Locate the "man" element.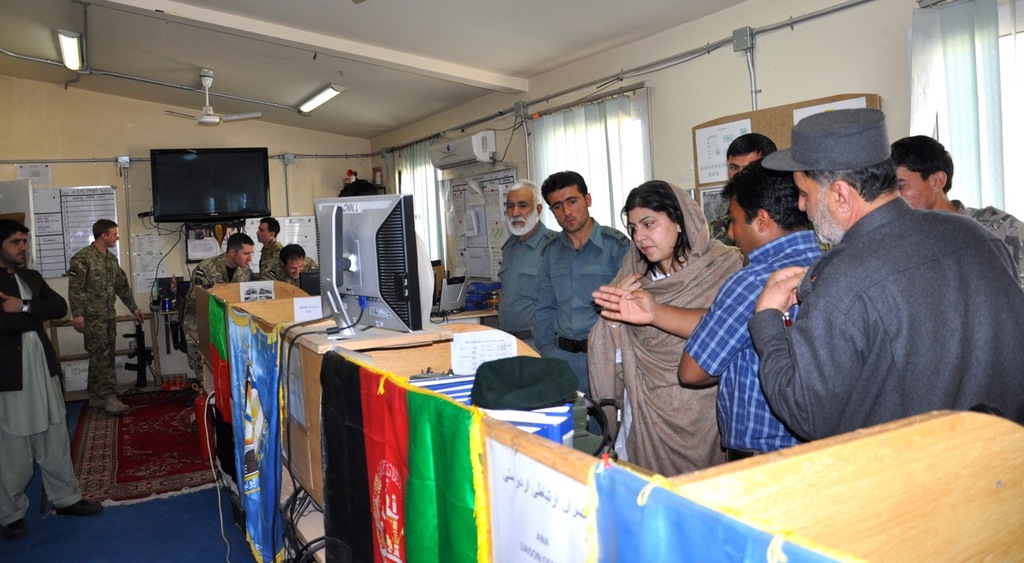
Element bbox: {"left": 750, "top": 108, "right": 1023, "bottom": 436}.
